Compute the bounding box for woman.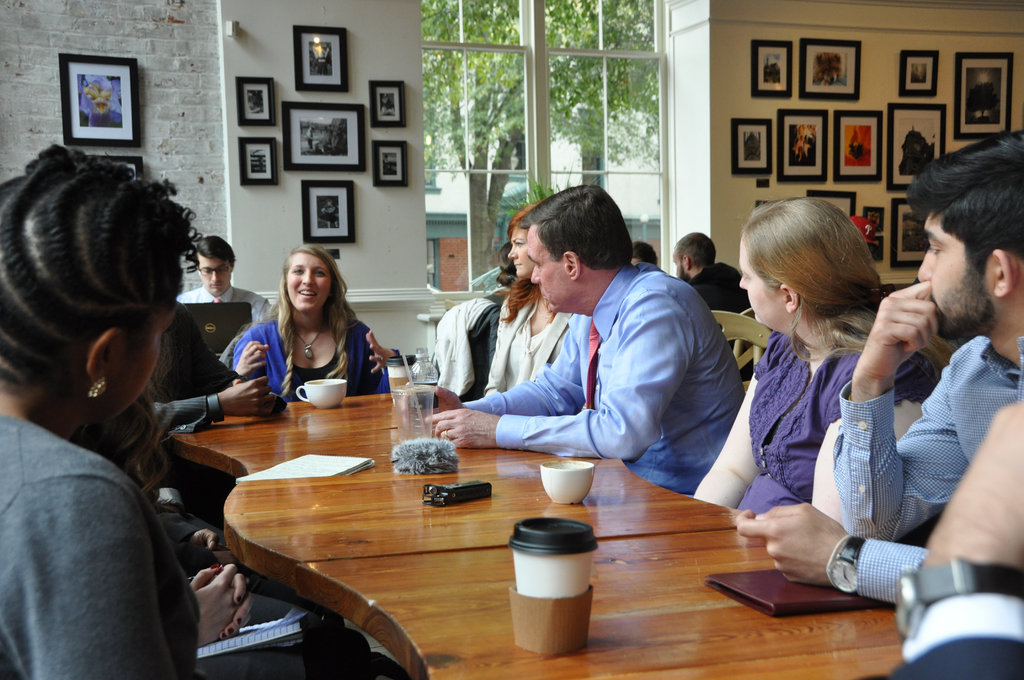
[726,193,891,521].
